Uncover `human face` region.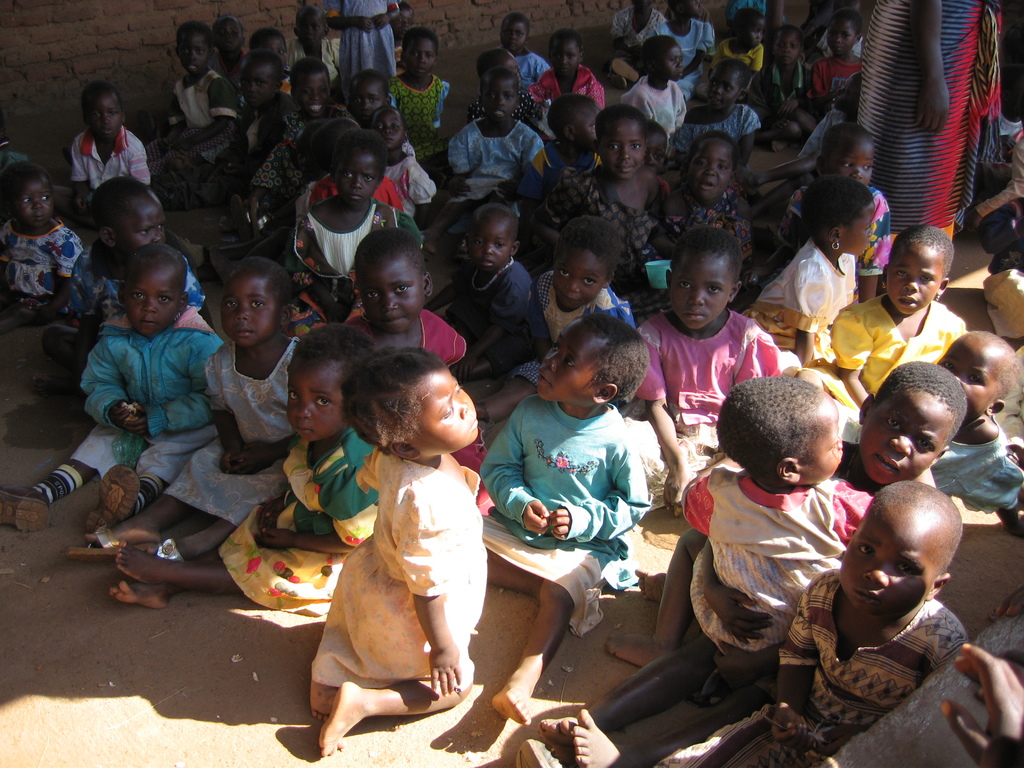
Uncovered: {"left": 858, "top": 388, "right": 952, "bottom": 484}.
